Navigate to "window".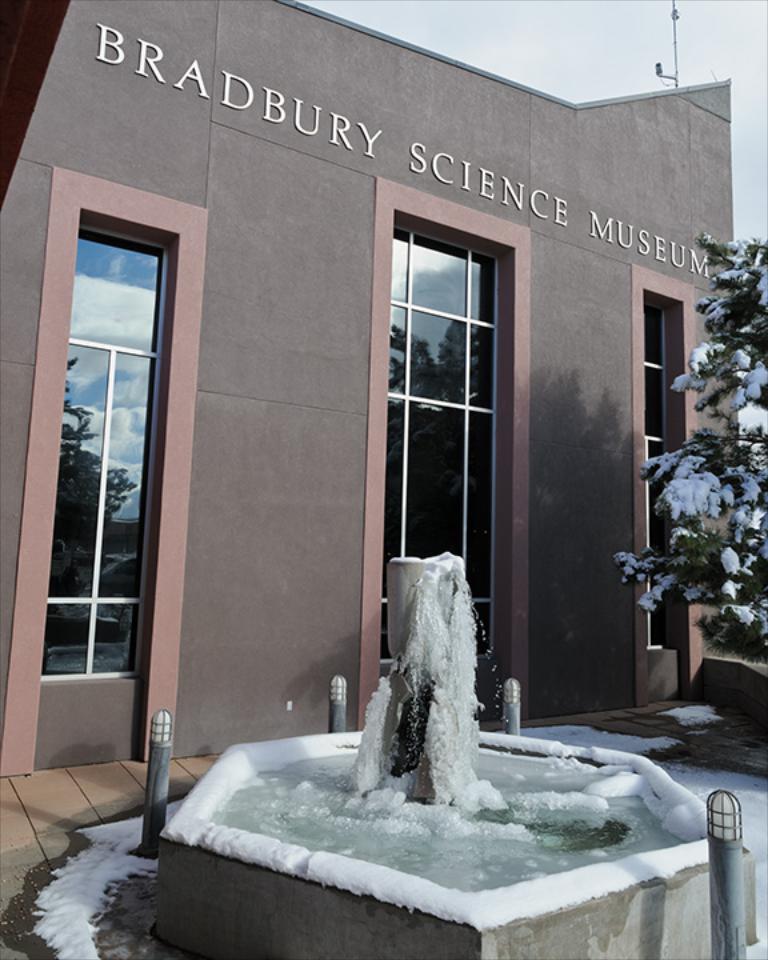
Navigation target: BBox(636, 285, 704, 673).
